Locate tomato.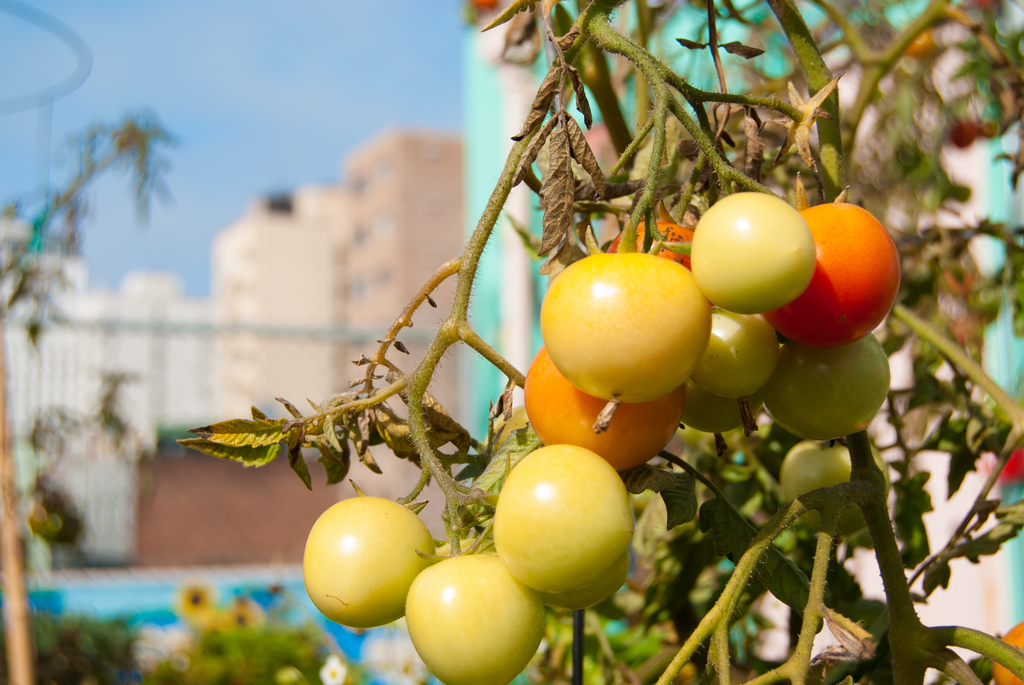
Bounding box: bbox=[299, 494, 440, 625].
